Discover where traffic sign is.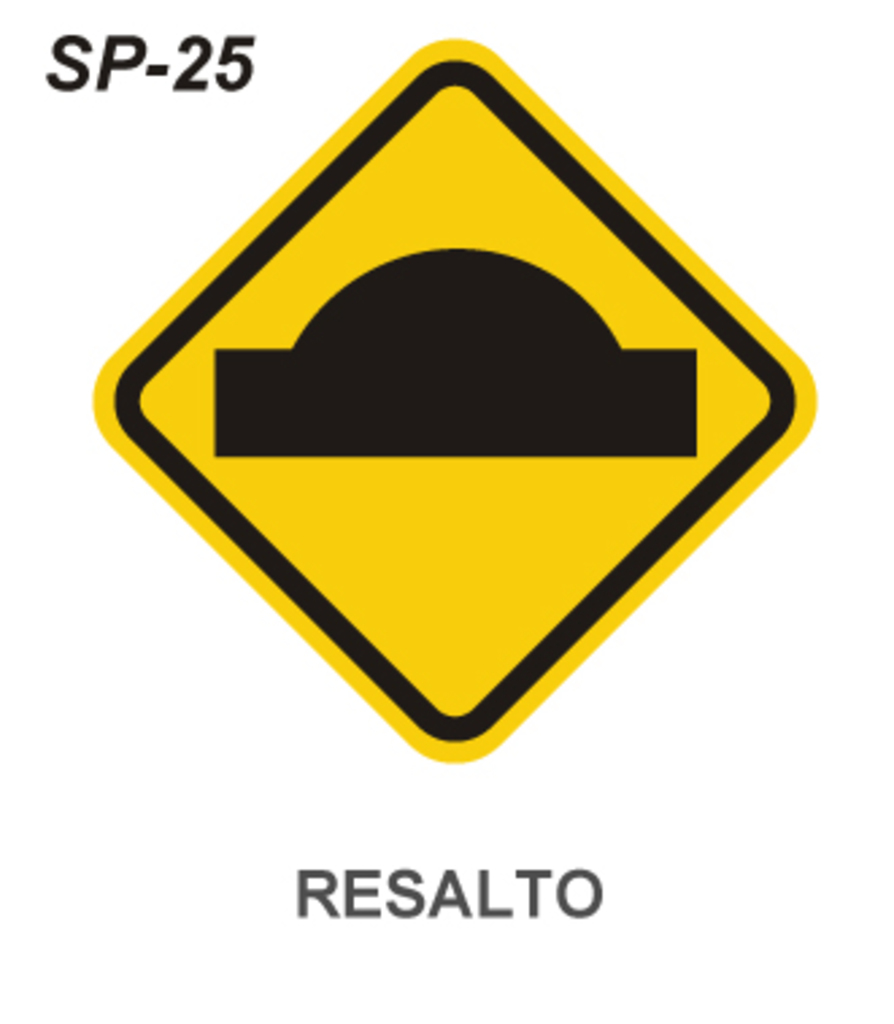
Discovered at <box>89,38,826,767</box>.
